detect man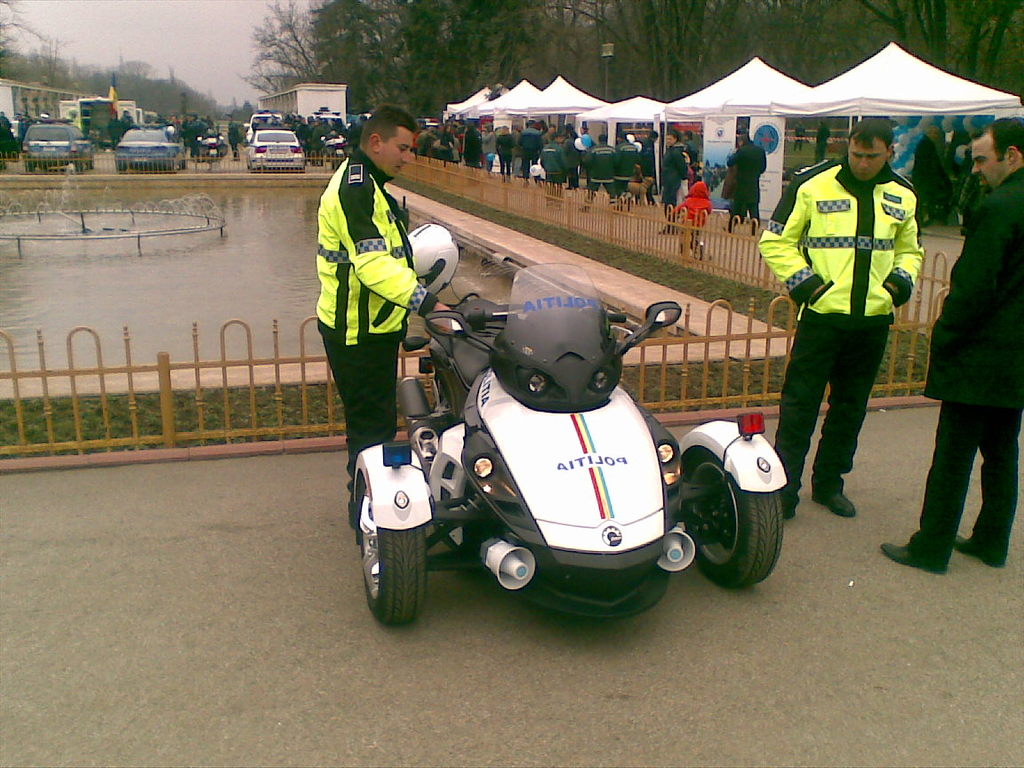
bbox=(224, 112, 240, 161)
